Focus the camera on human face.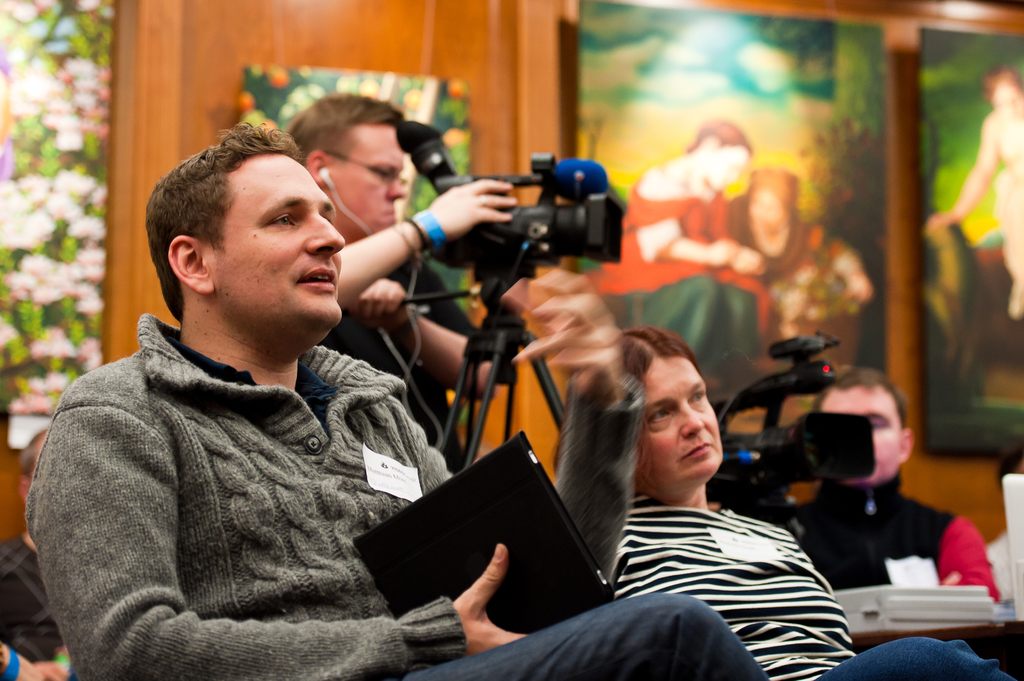
Focus region: region(228, 151, 346, 332).
